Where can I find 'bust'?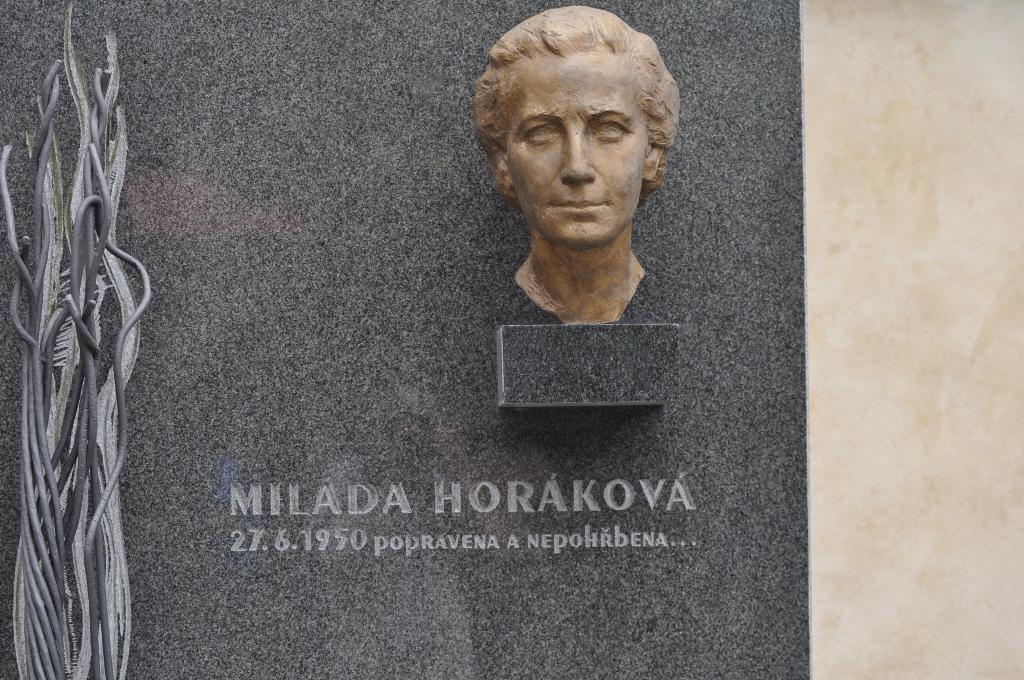
You can find it at (x1=475, y1=4, x2=682, y2=324).
